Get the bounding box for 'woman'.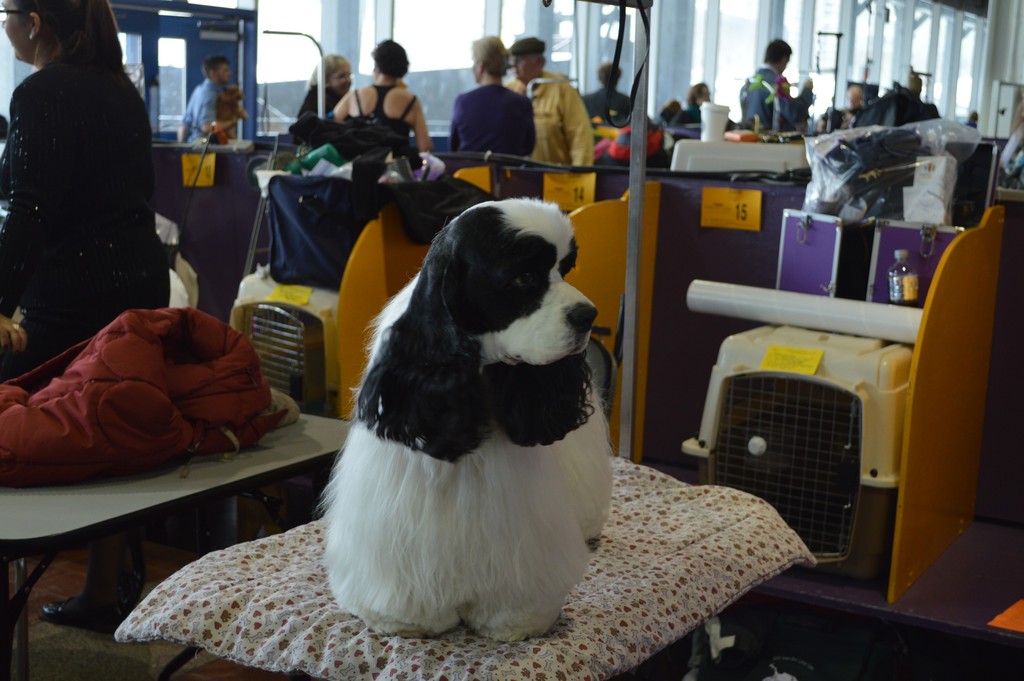
pyautogui.locateOnScreen(294, 50, 350, 123).
